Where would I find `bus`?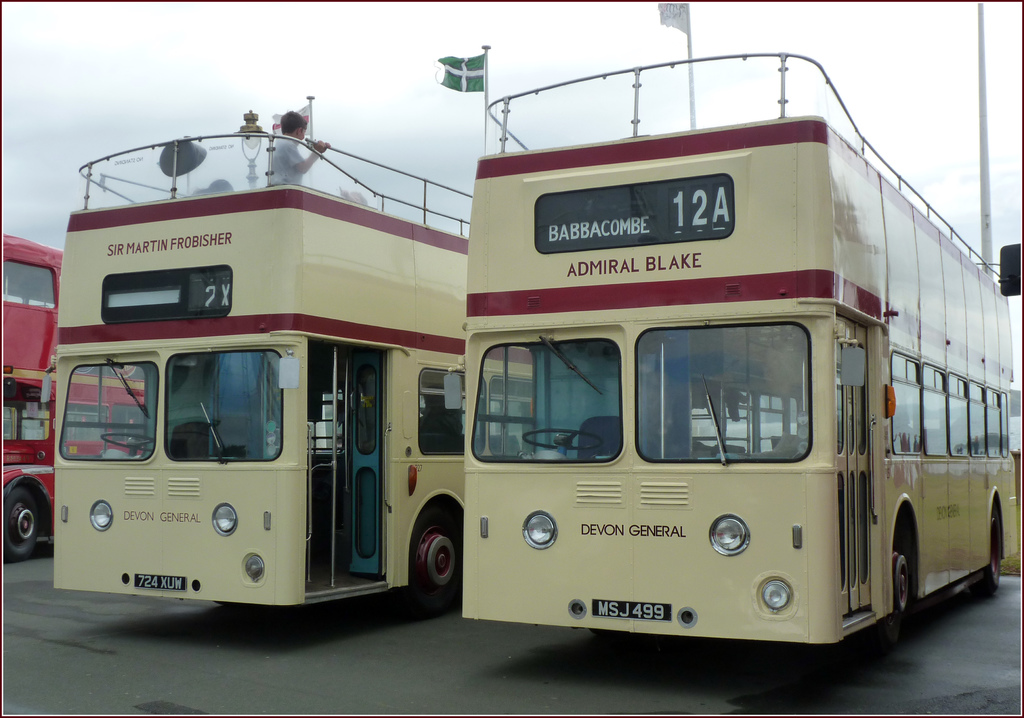
At select_region(459, 49, 1023, 652).
